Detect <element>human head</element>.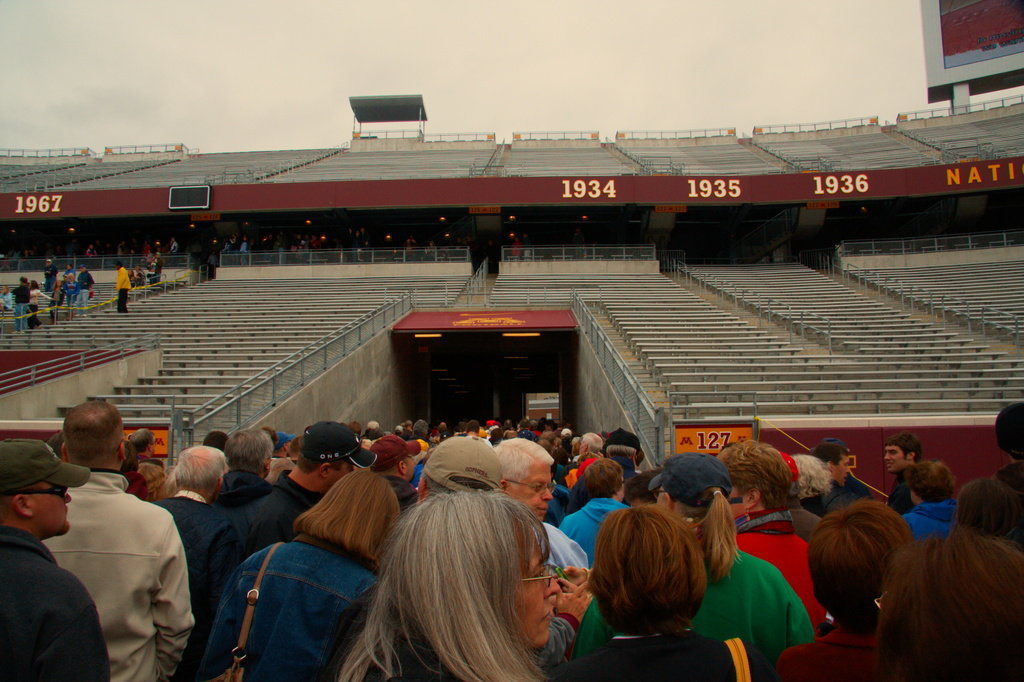
Detected at x1=368, y1=433, x2=420, y2=483.
